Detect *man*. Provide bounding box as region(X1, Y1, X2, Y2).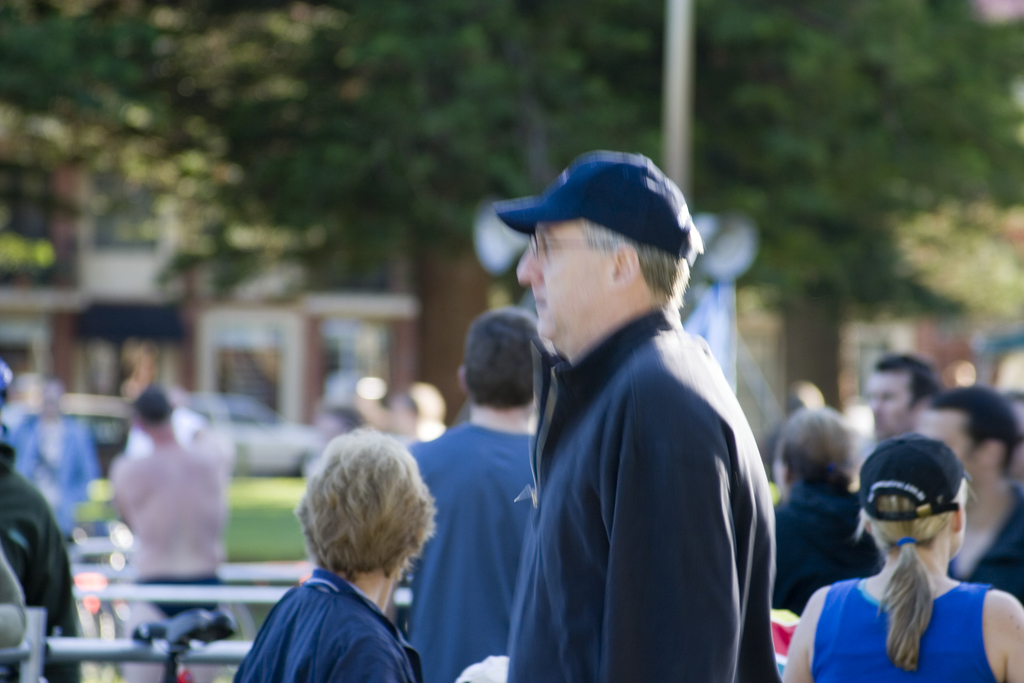
region(405, 304, 556, 681).
